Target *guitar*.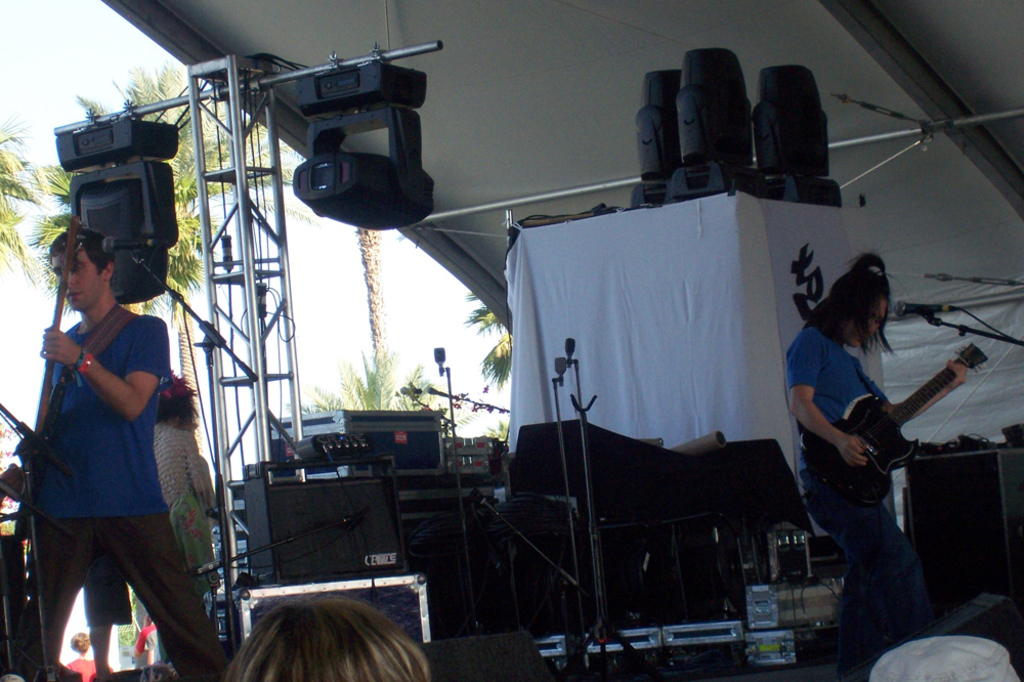
Target region: box=[804, 344, 993, 516].
